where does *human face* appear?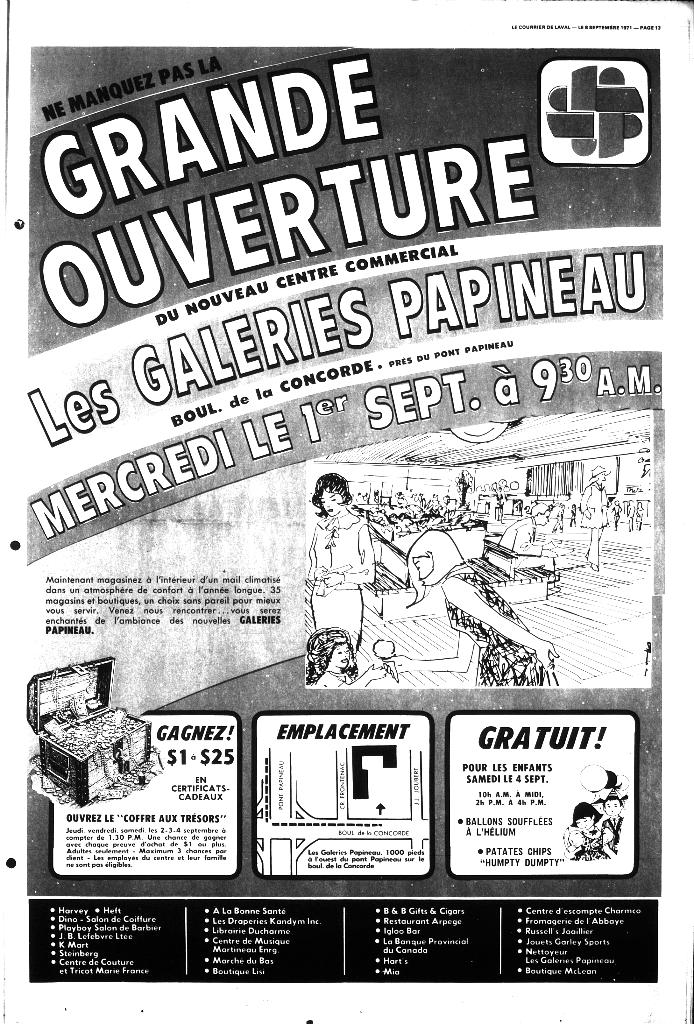
Appears at {"left": 413, "top": 556, "right": 431, "bottom": 578}.
